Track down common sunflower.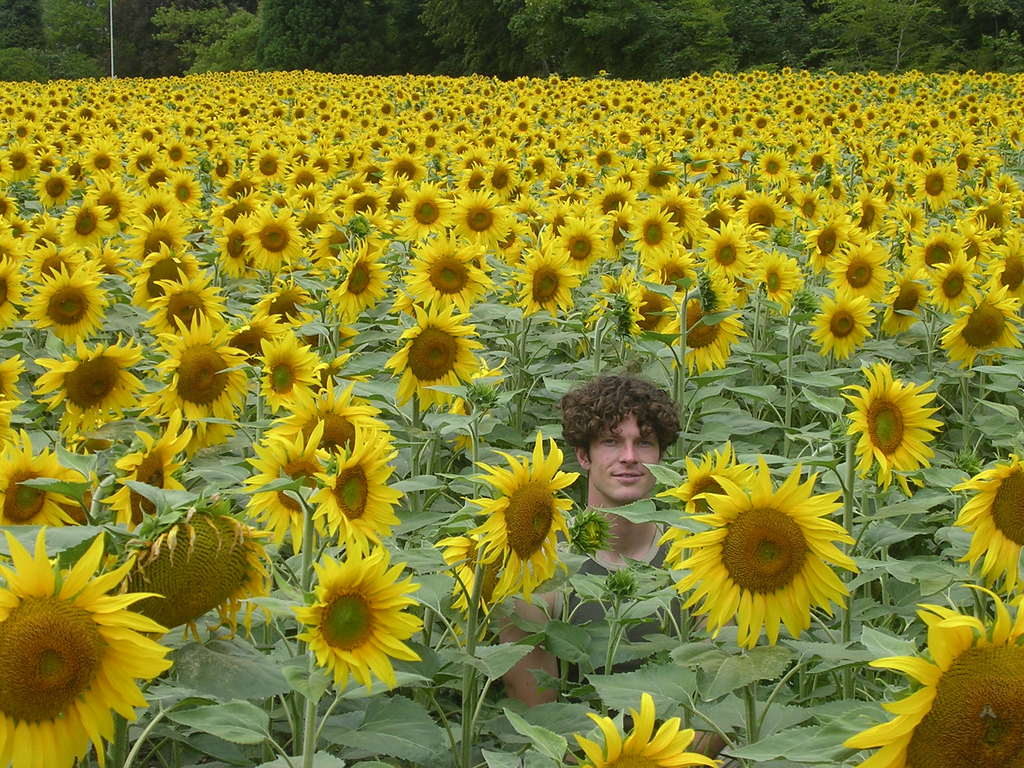
Tracked to select_region(818, 248, 879, 305).
